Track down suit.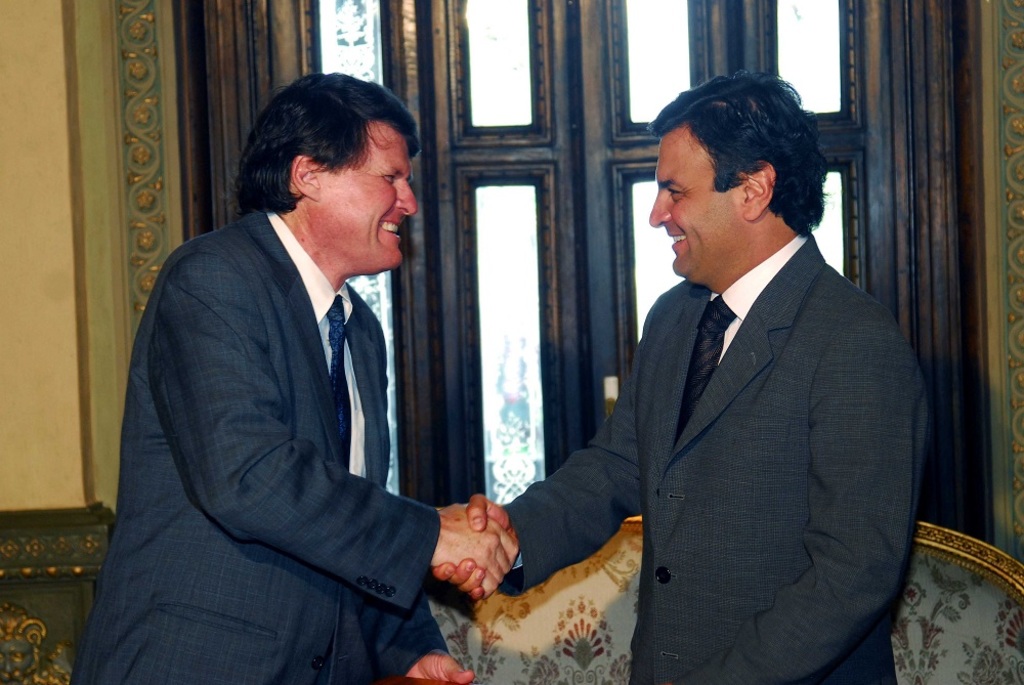
Tracked to 69,187,481,656.
